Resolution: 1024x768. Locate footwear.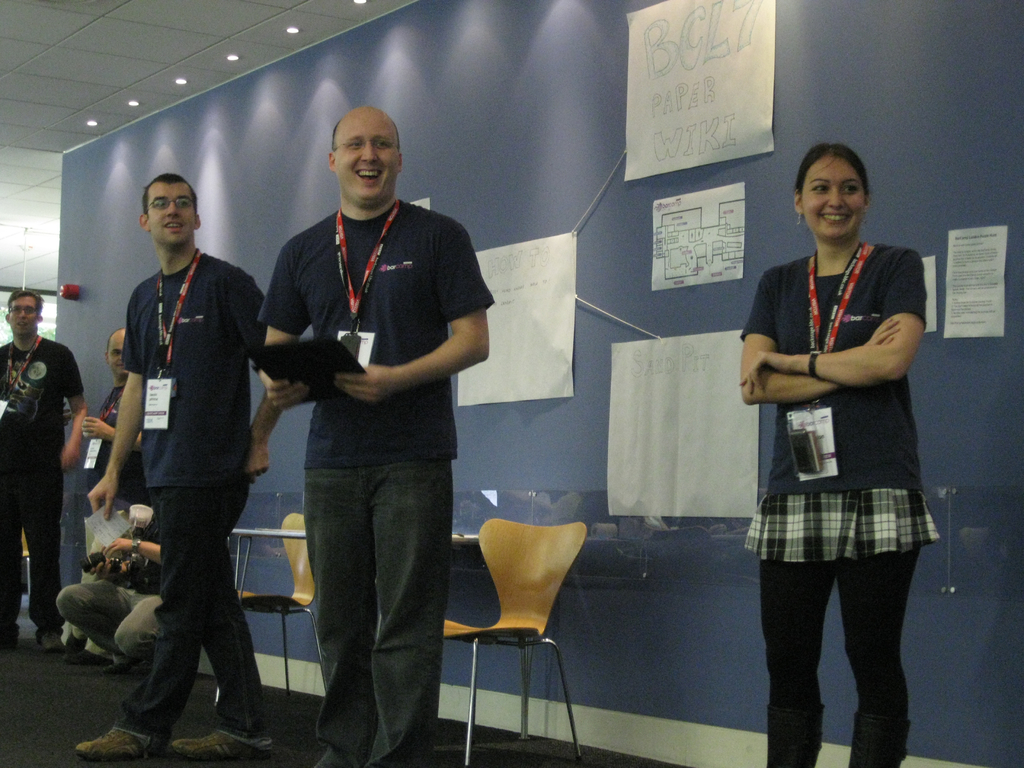
rect(174, 728, 272, 762).
